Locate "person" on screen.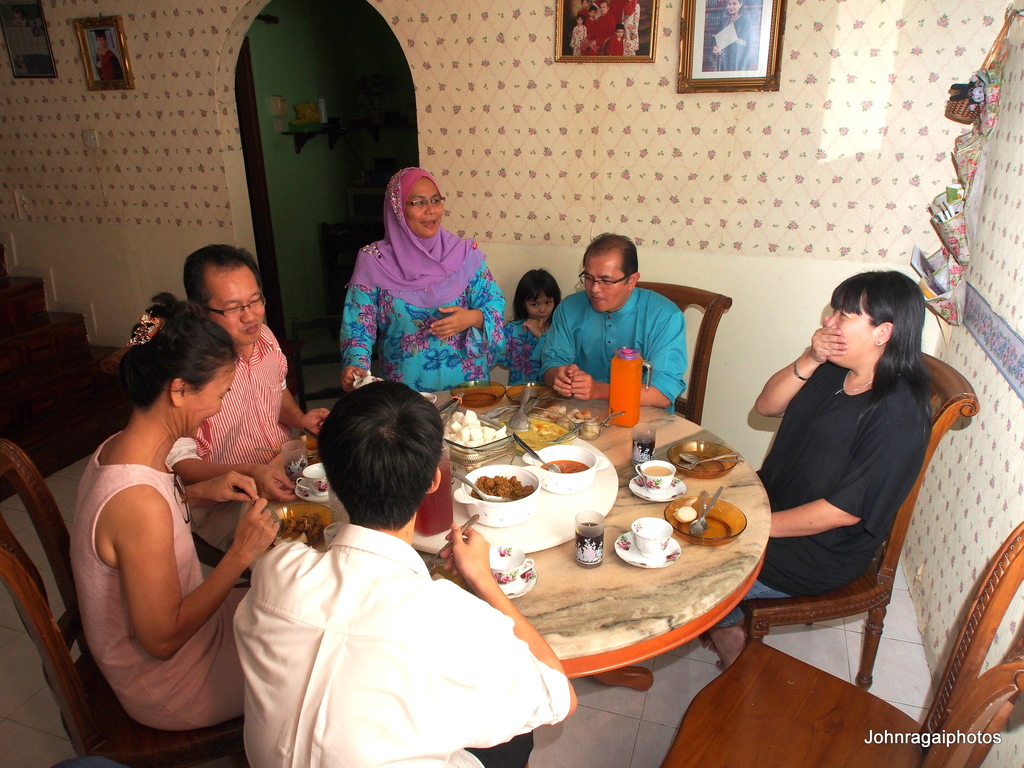
On screen at left=693, top=269, right=935, bottom=682.
